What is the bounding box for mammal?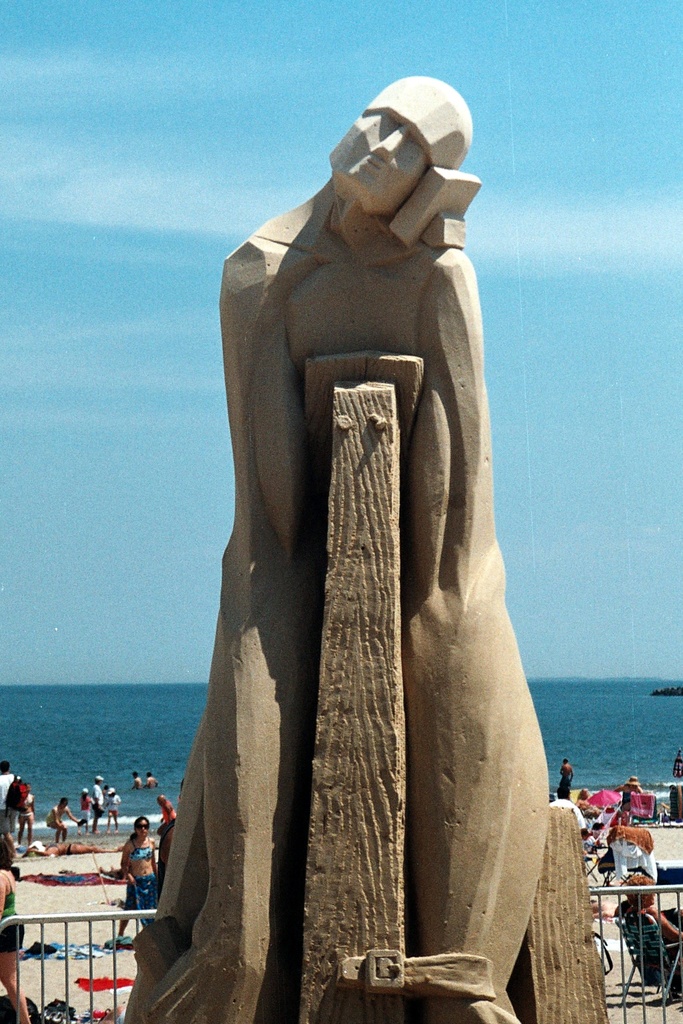
Rect(555, 755, 571, 804).
